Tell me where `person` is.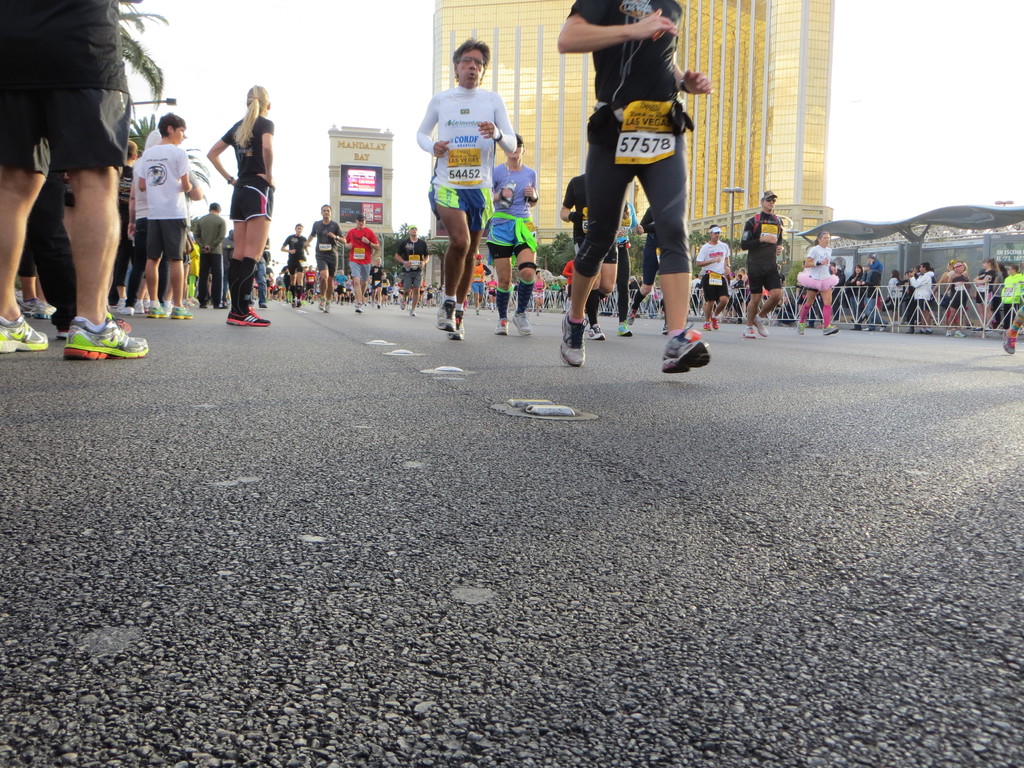
`person` is at [left=562, top=253, right=574, bottom=305].
